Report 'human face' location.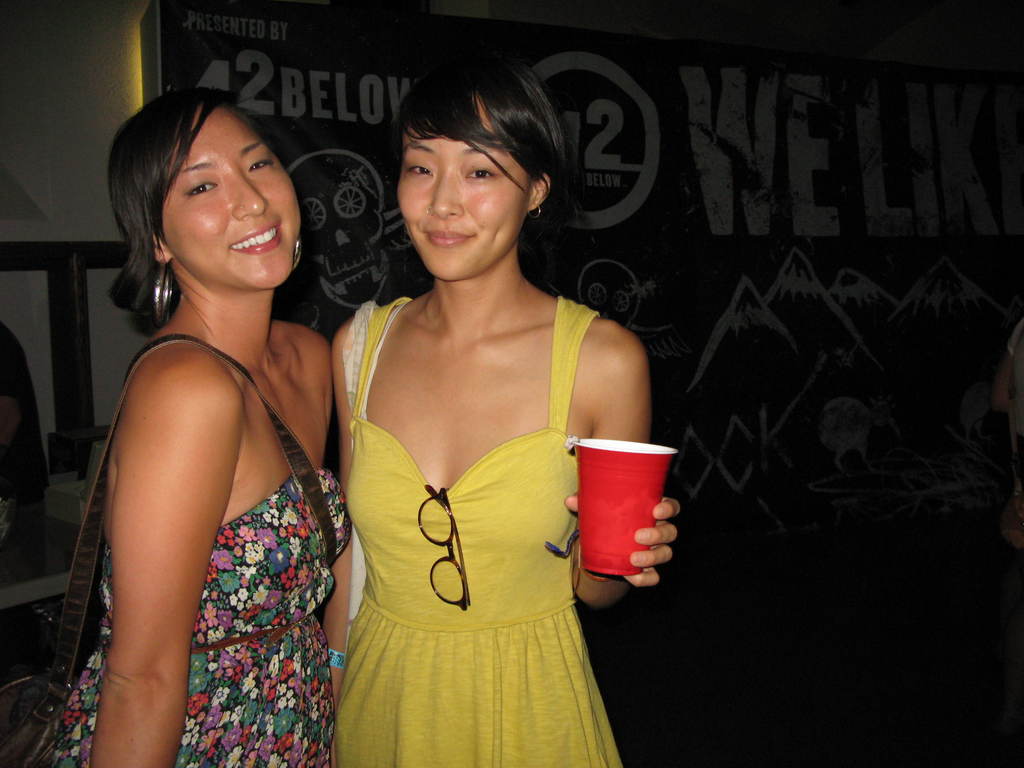
Report: select_region(160, 101, 300, 289).
